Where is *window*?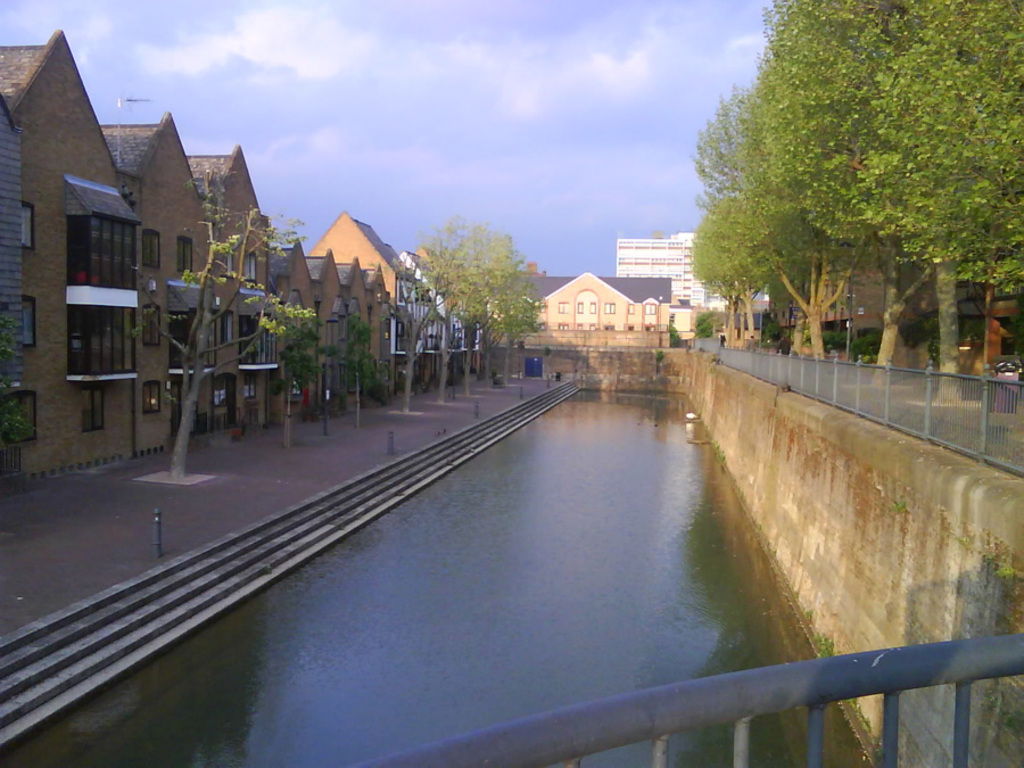
rect(170, 228, 200, 276).
